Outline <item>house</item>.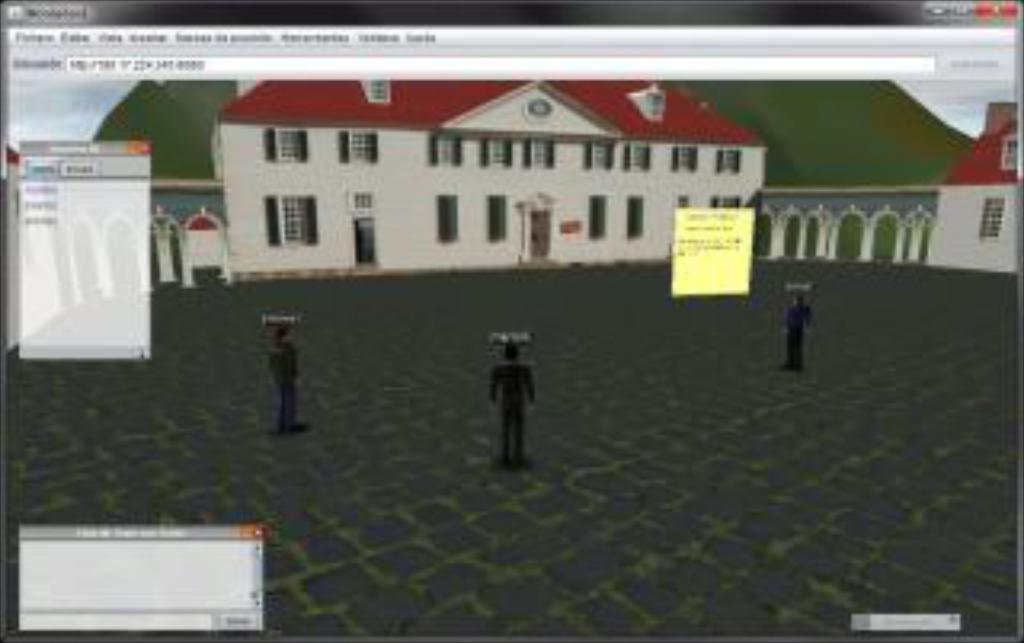
Outline: <region>189, 61, 845, 314</region>.
